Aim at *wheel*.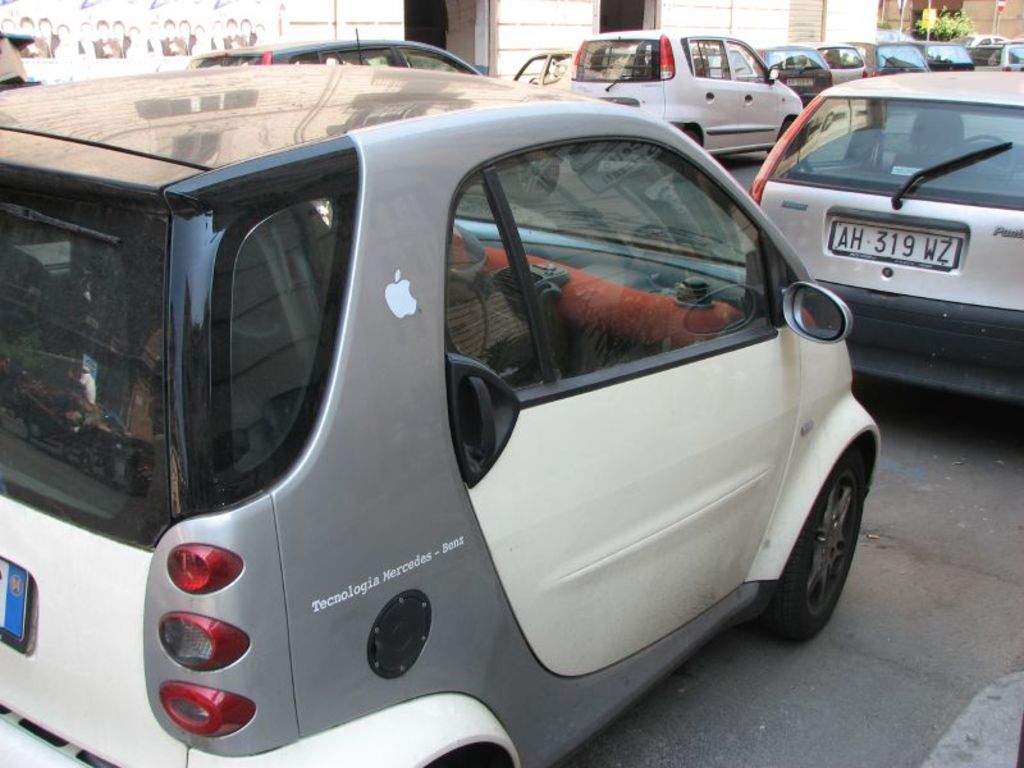
Aimed at detection(681, 127, 703, 146).
